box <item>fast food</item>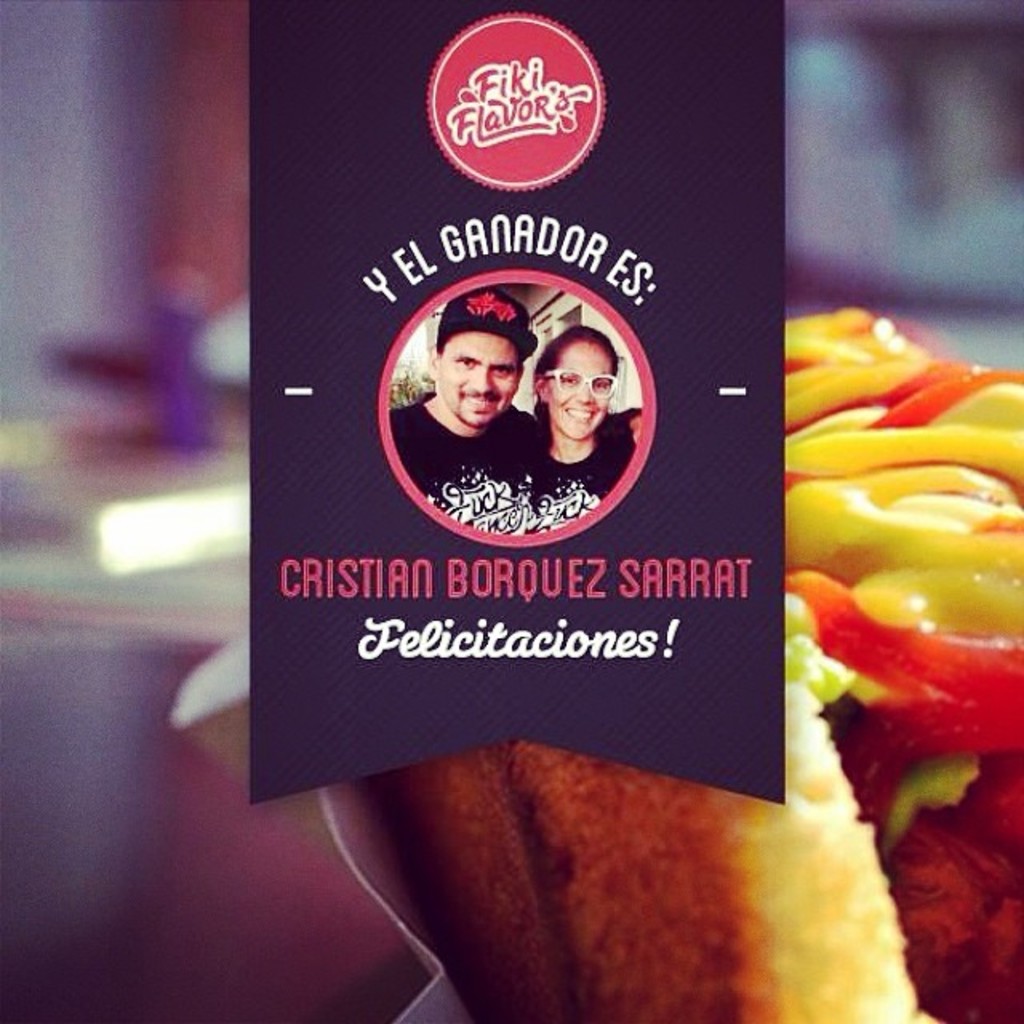
detection(382, 635, 923, 1022)
